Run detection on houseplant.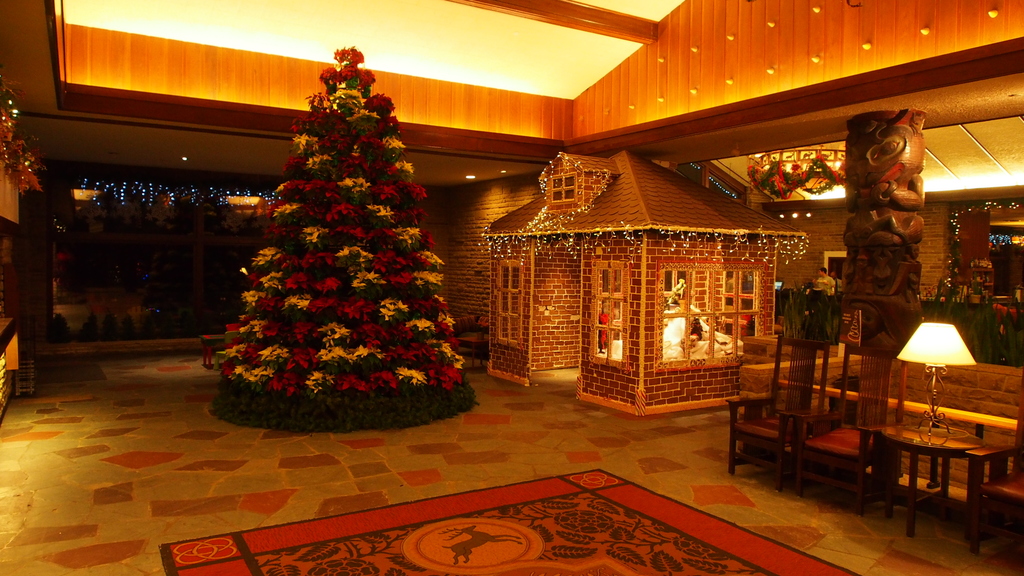
Result: x1=180 y1=29 x2=512 y2=432.
